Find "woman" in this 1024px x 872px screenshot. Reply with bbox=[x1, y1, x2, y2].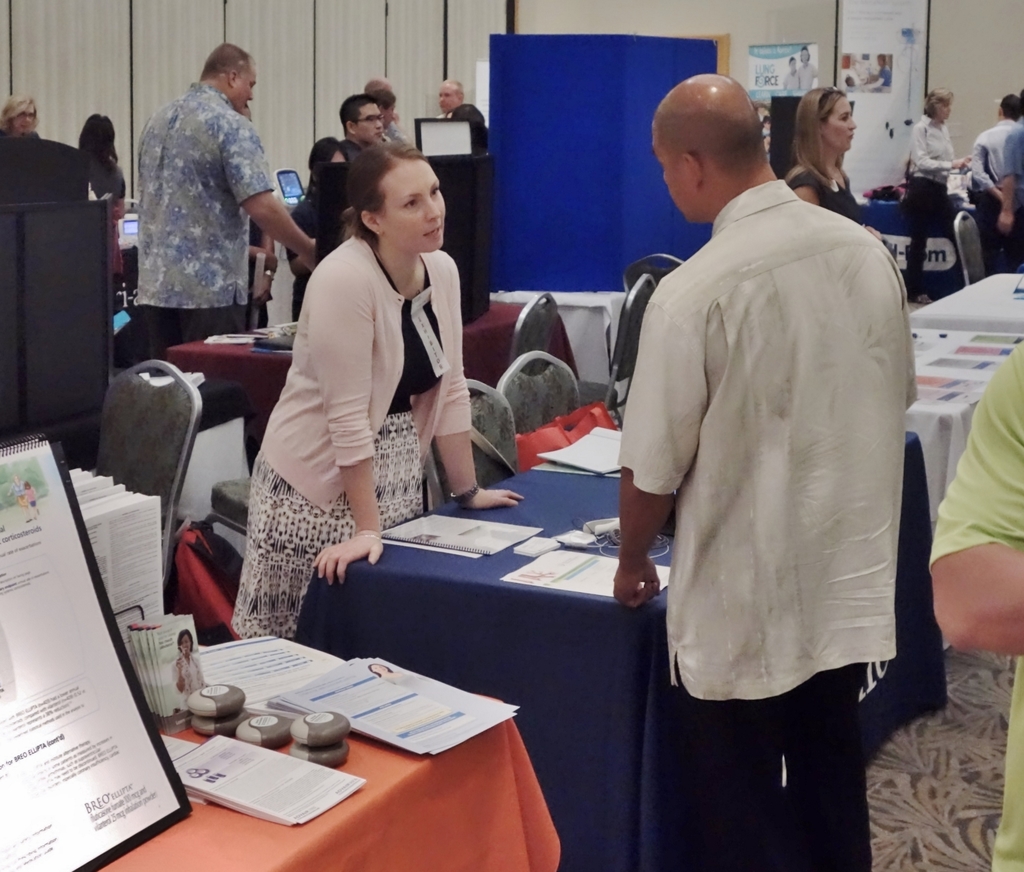
bbox=[0, 96, 44, 139].
